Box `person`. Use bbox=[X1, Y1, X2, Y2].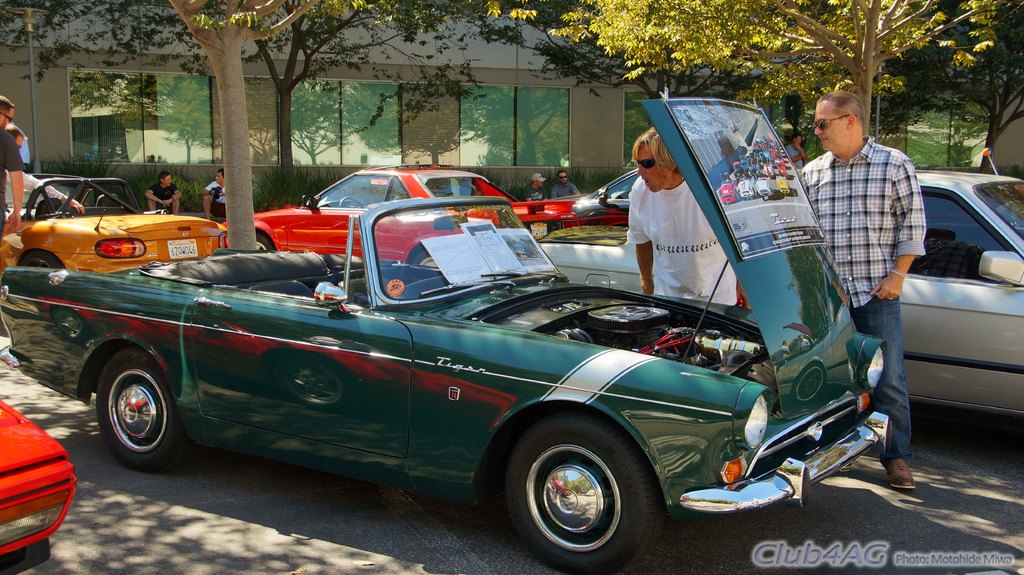
bbox=[619, 119, 750, 310].
